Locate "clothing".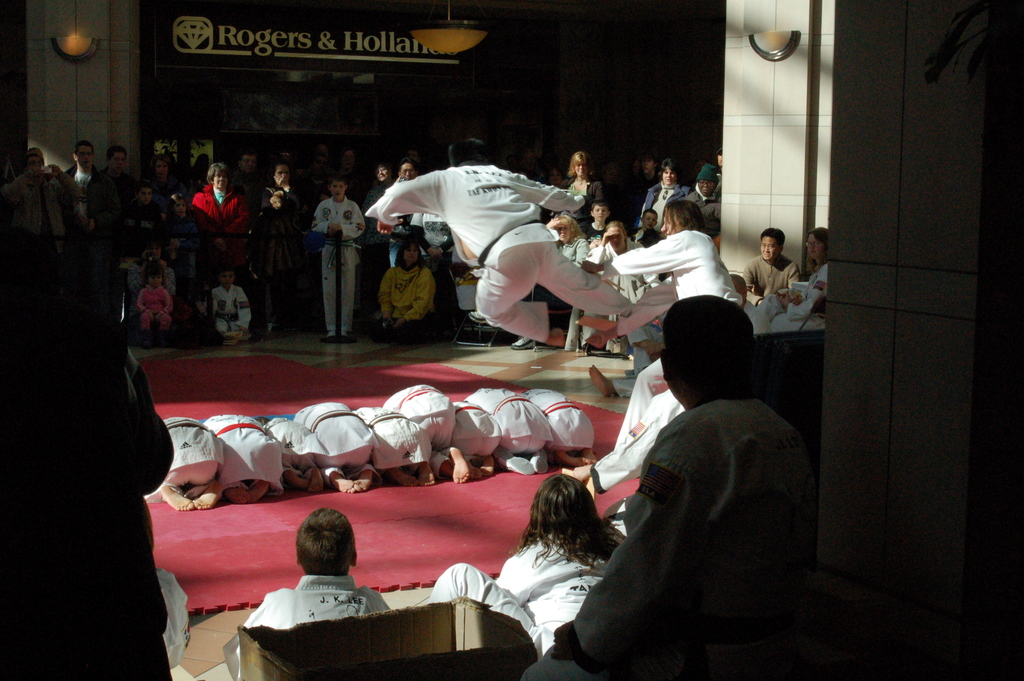
Bounding box: [2,170,186,680].
